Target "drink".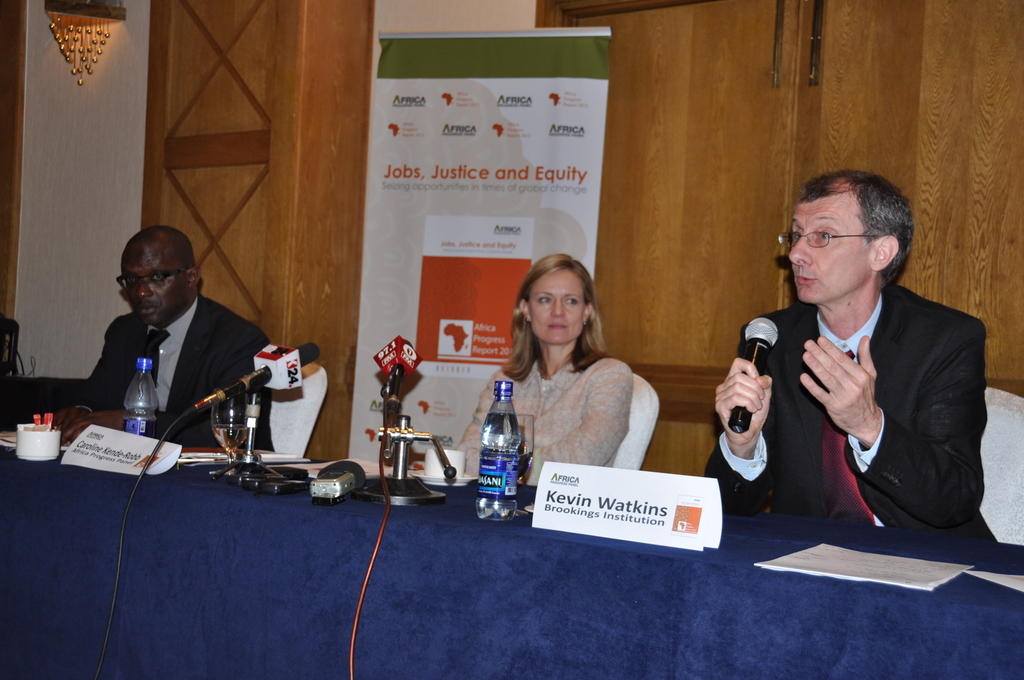
Target region: box=[483, 389, 532, 524].
